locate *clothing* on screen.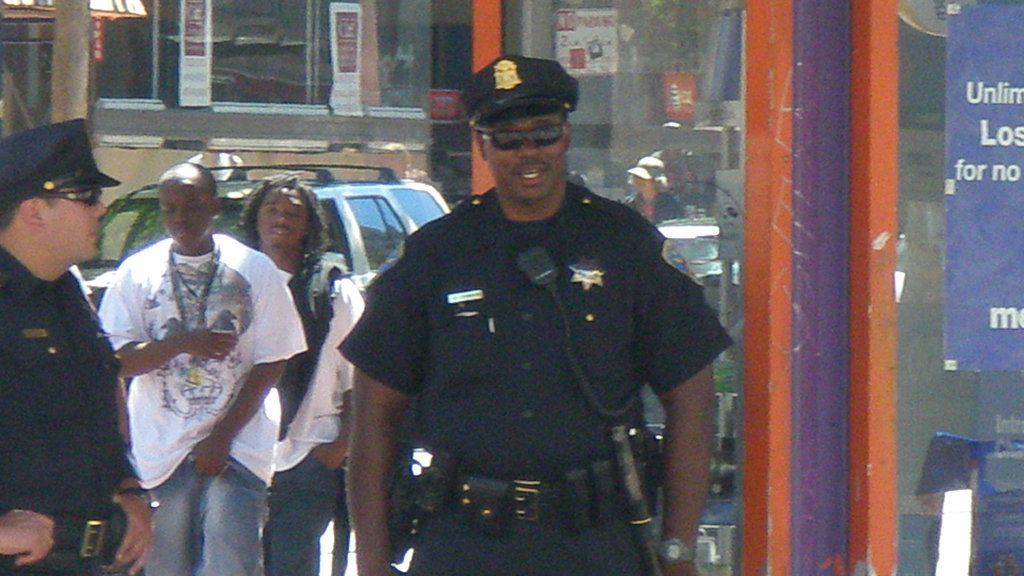
On screen at detection(620, 189, 685, 233).
